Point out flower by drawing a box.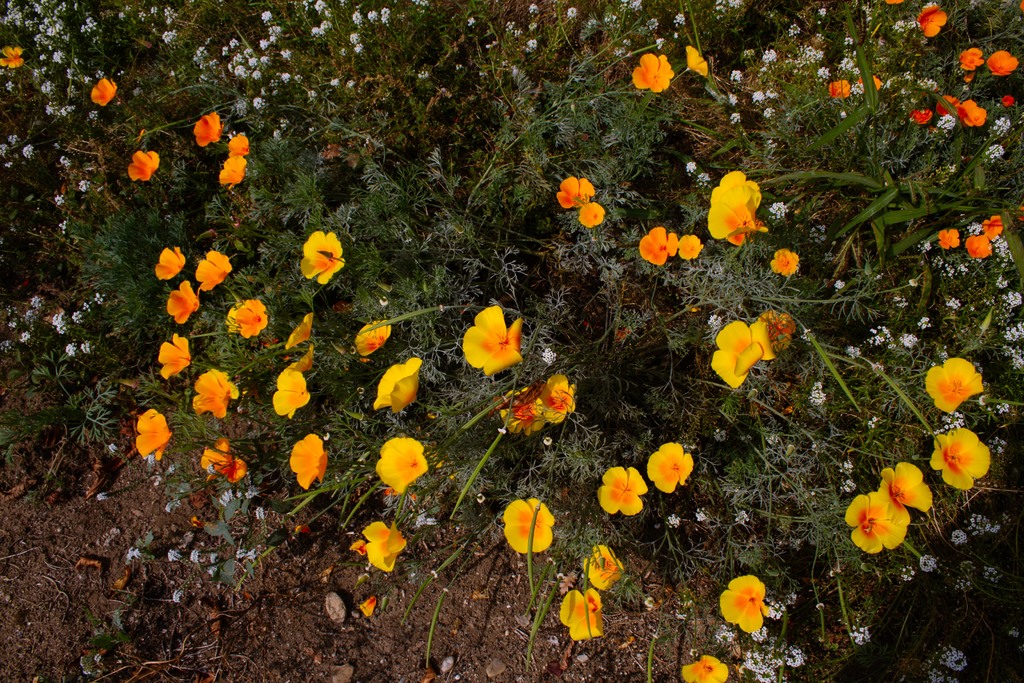
box=[383, 429, 430, 491].
